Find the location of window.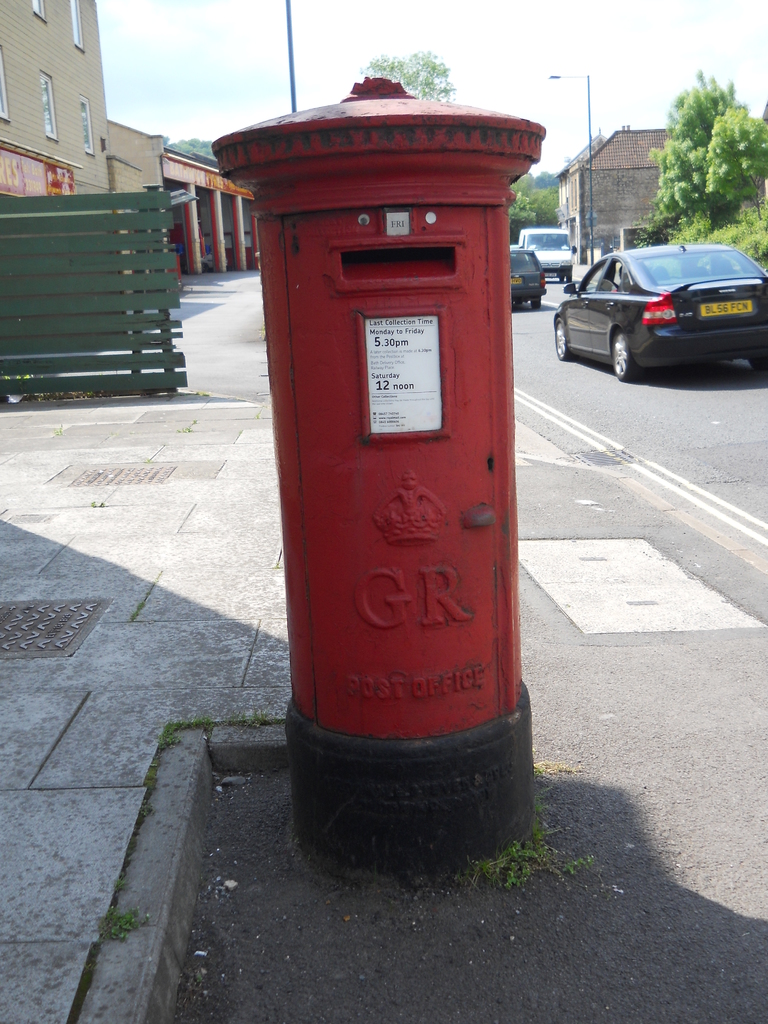
Location: locate(0, 42, 9, 119).
